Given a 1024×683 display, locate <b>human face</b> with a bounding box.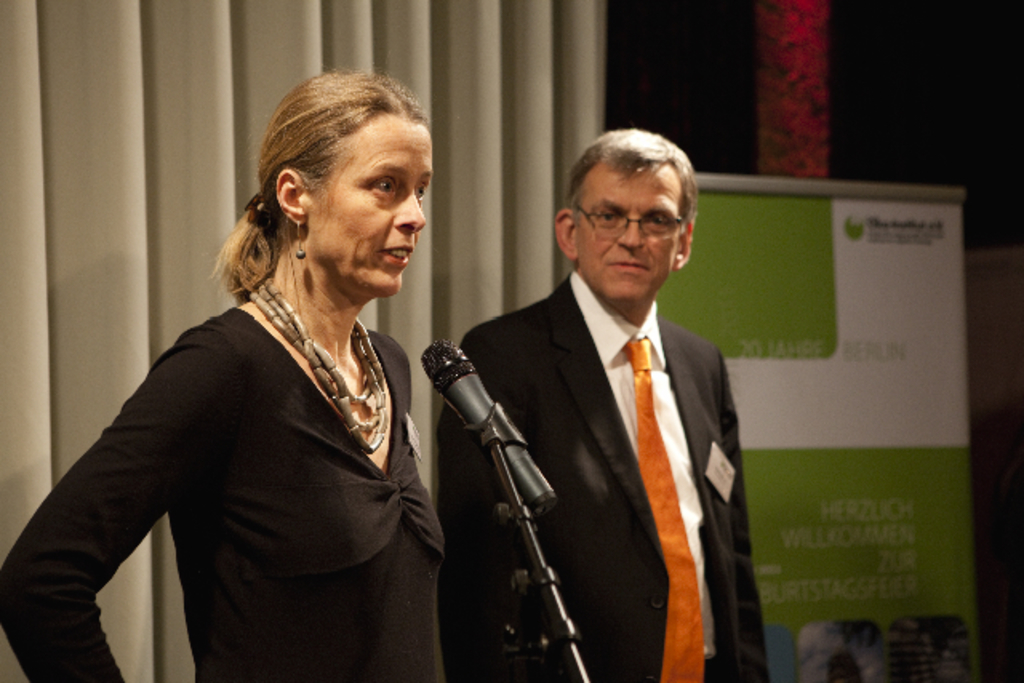
Located: left=573, top=168, right=696, bottom=304.
